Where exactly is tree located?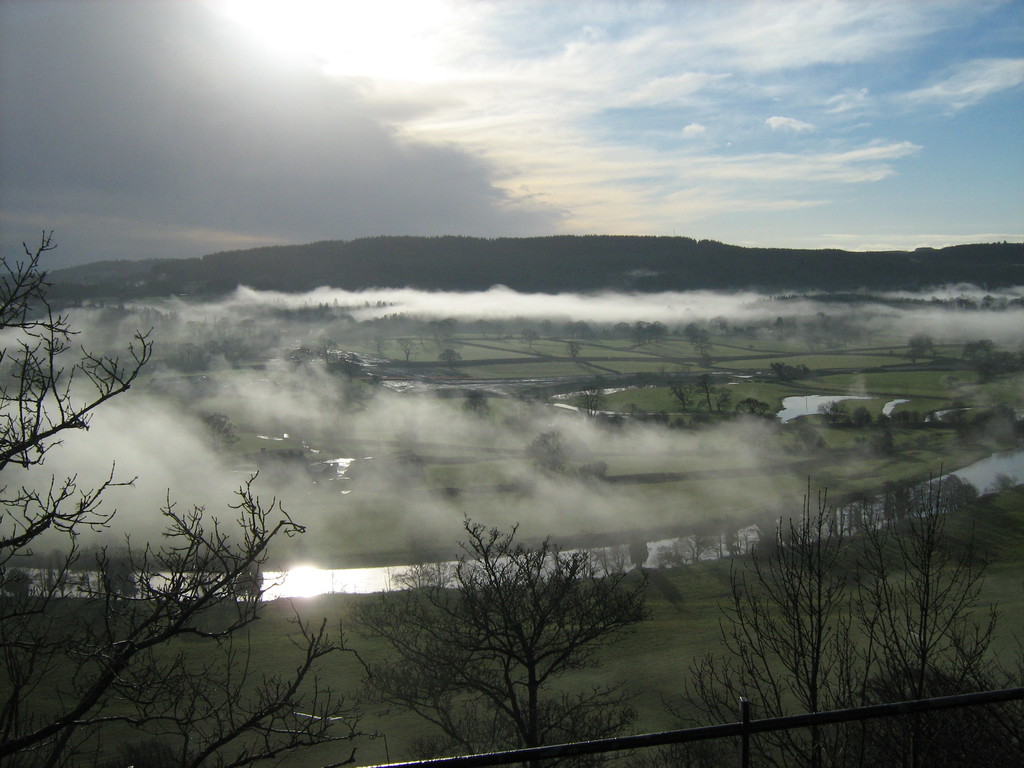
Its bounding box is BBox(836, 461, 1022, 767).
